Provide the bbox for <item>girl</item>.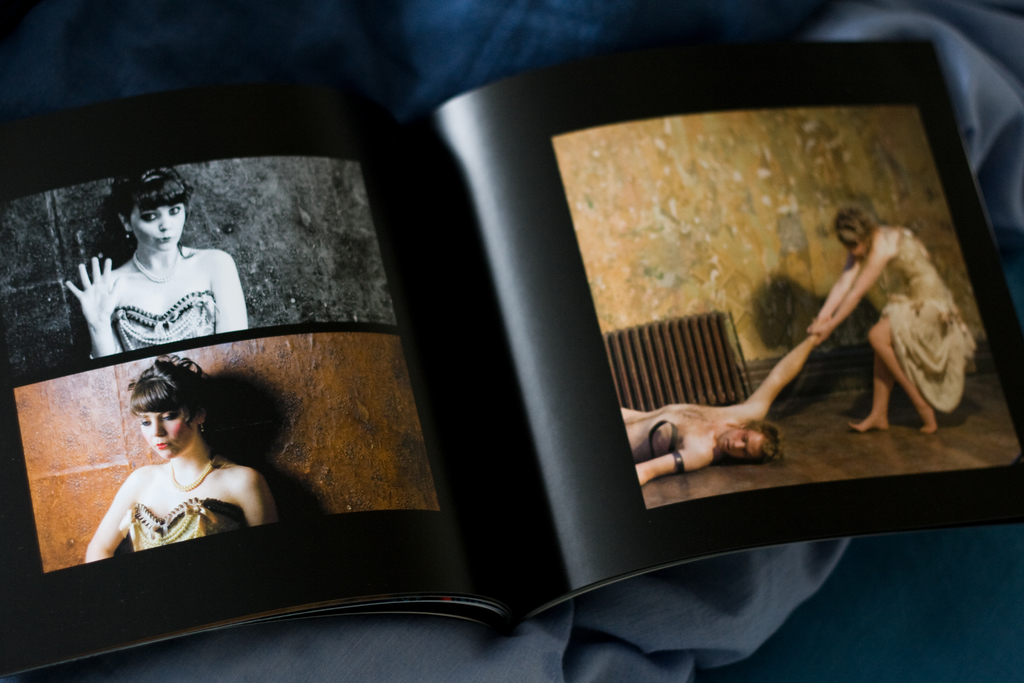
(60, 167, 246, 357).
